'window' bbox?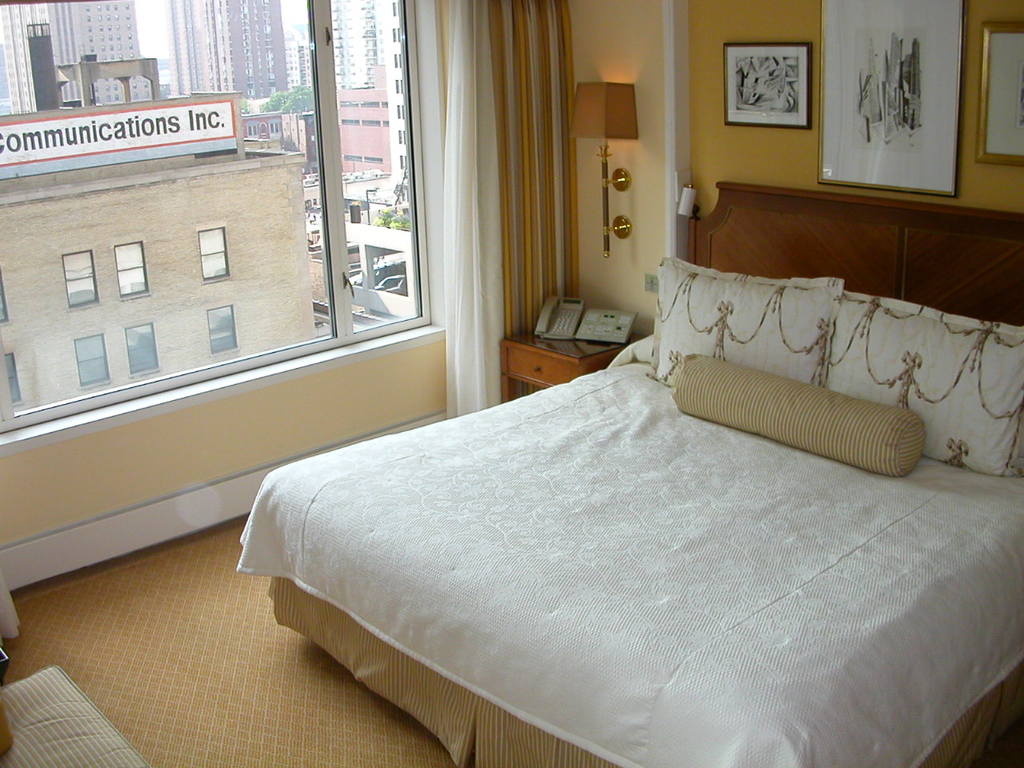
(6, 353, 19, 405)
